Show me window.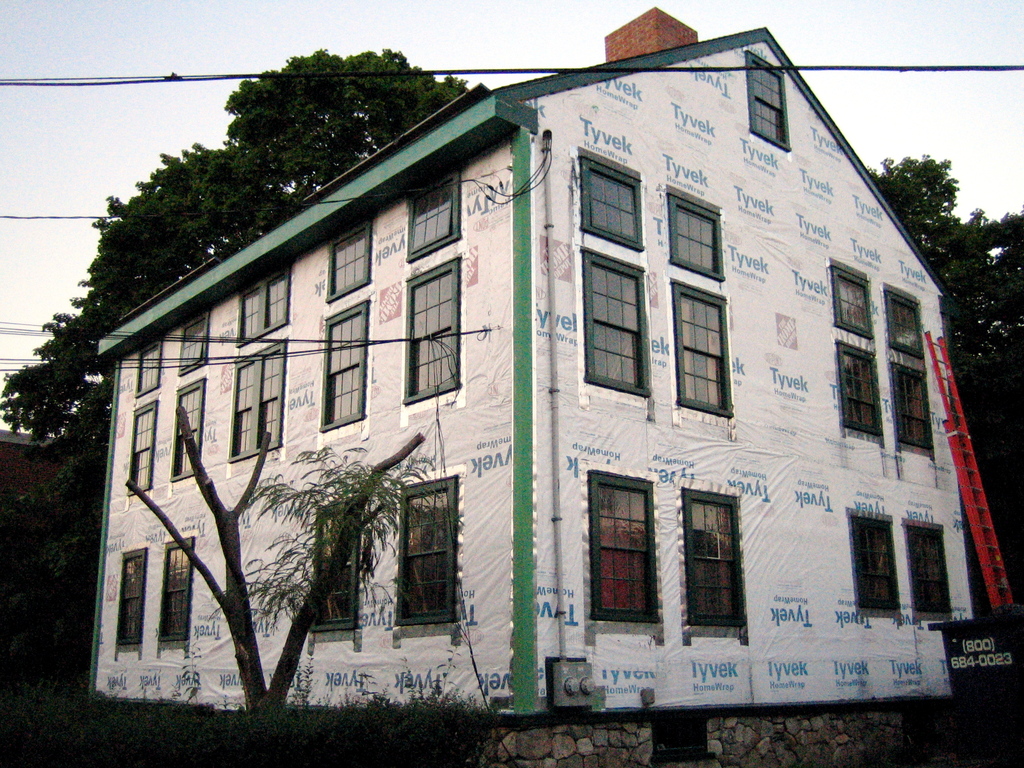
window is here: 126, 401, 160, 497.
